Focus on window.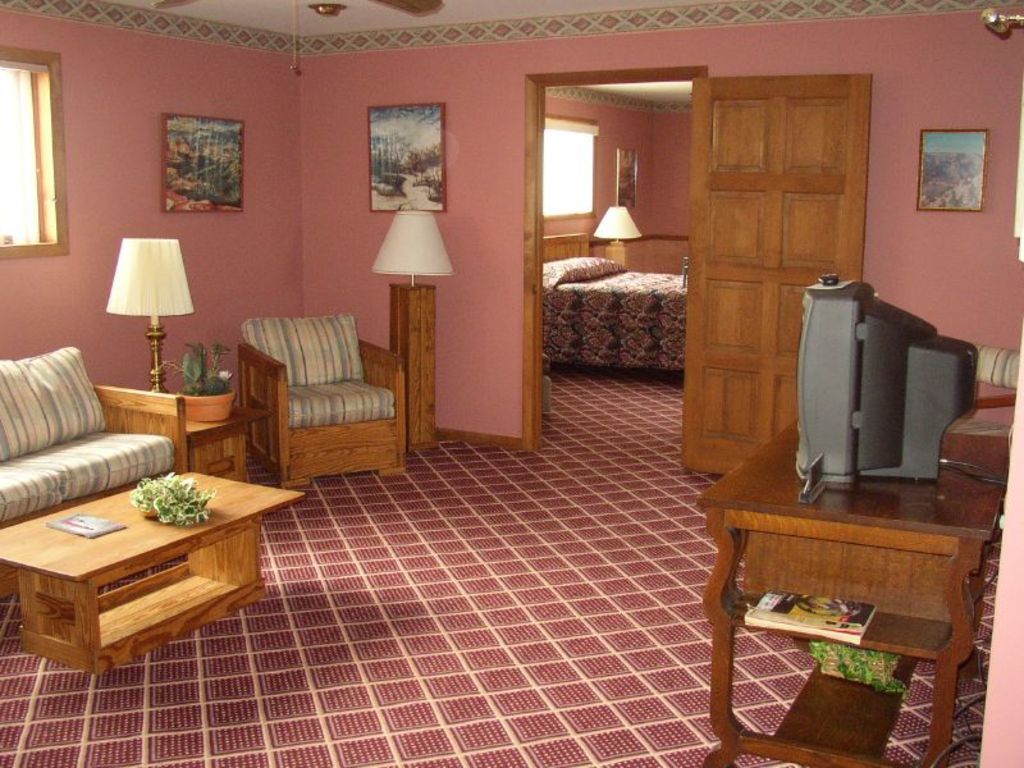
Focused at x1=536, y1=113, x2=598, y2=221.
